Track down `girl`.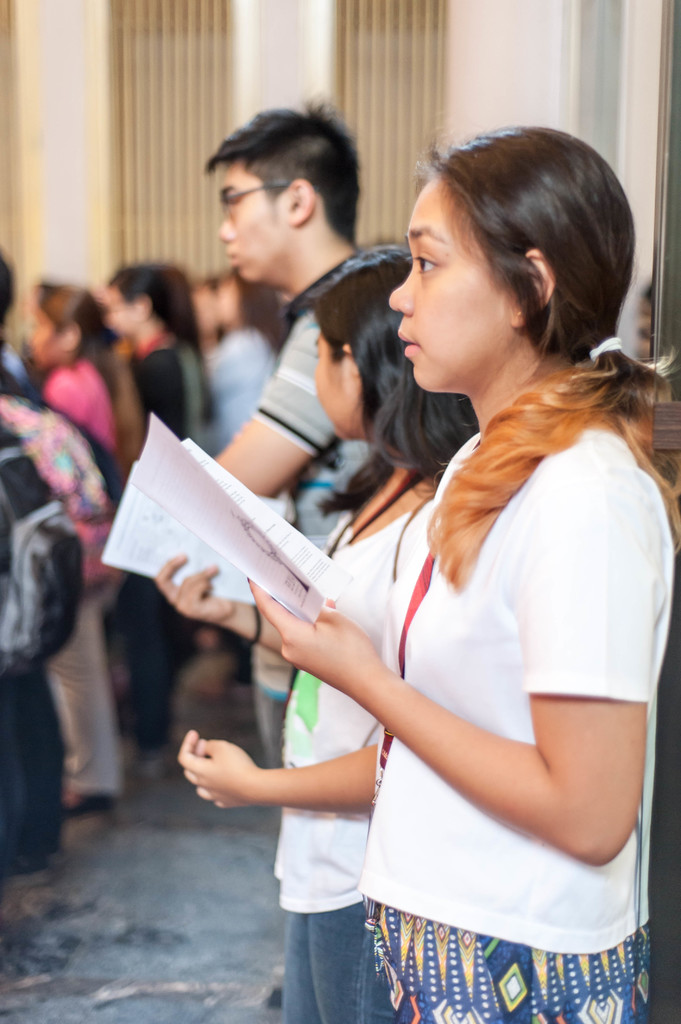
Tracked to region(156, 248, 476, 1023).
